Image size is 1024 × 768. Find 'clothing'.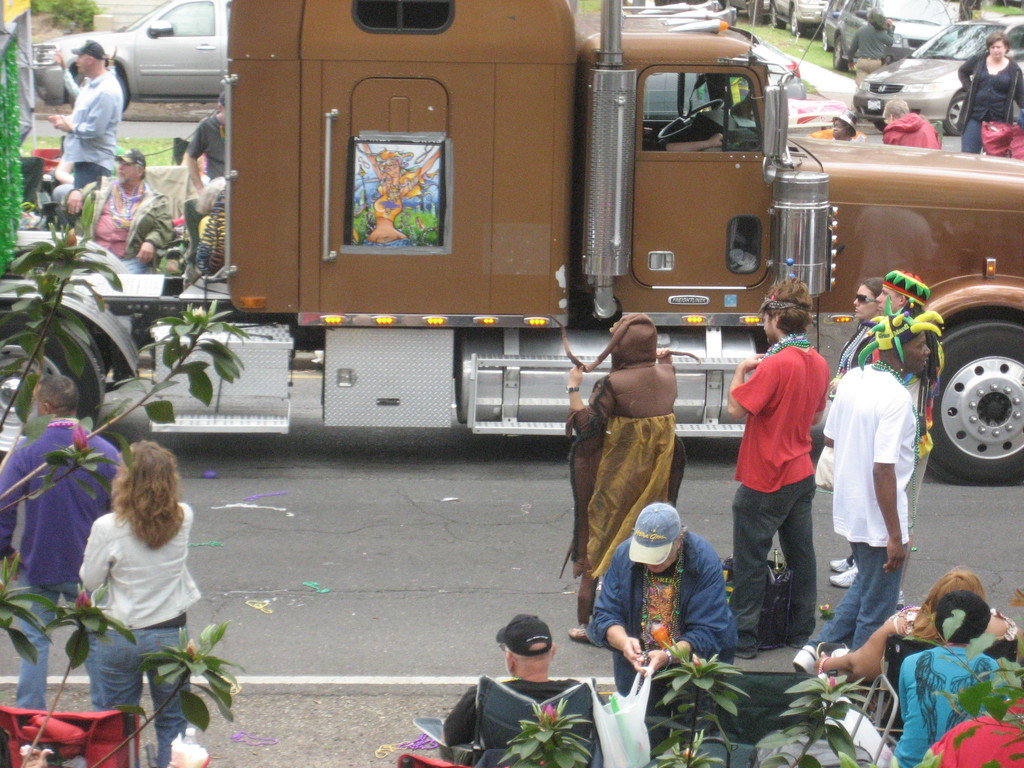
bbox(564, 311, 686, 585).
